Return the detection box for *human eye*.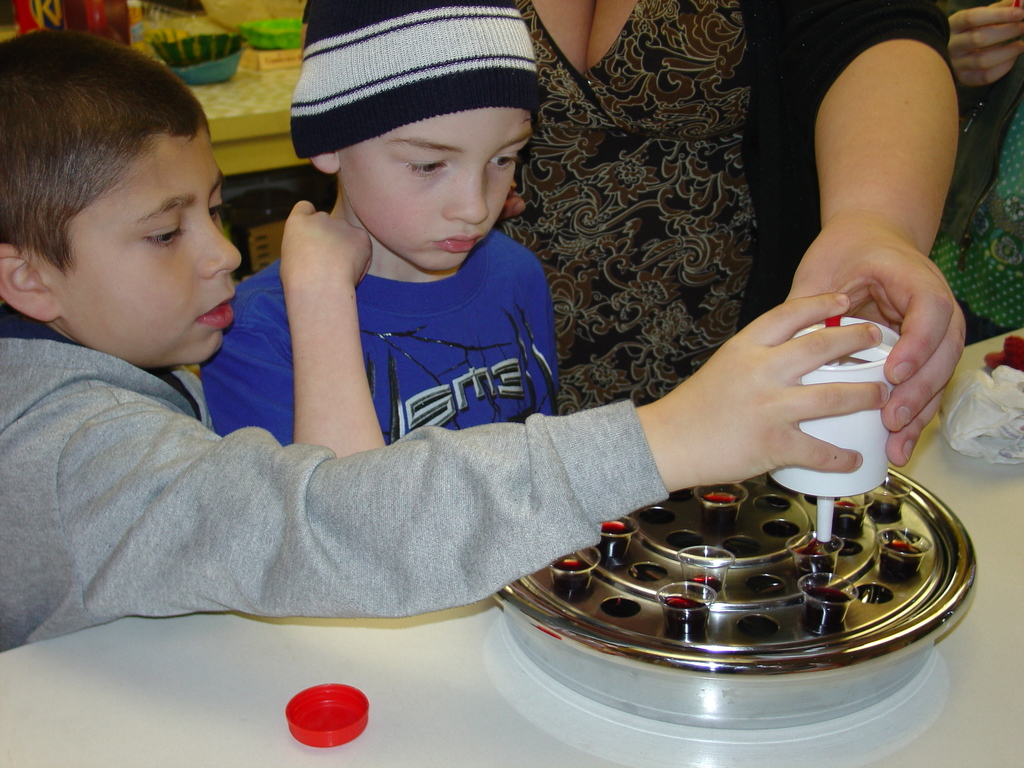
{"x1": 403, "y1": 156, "x2": 451, "y2": 177}.
